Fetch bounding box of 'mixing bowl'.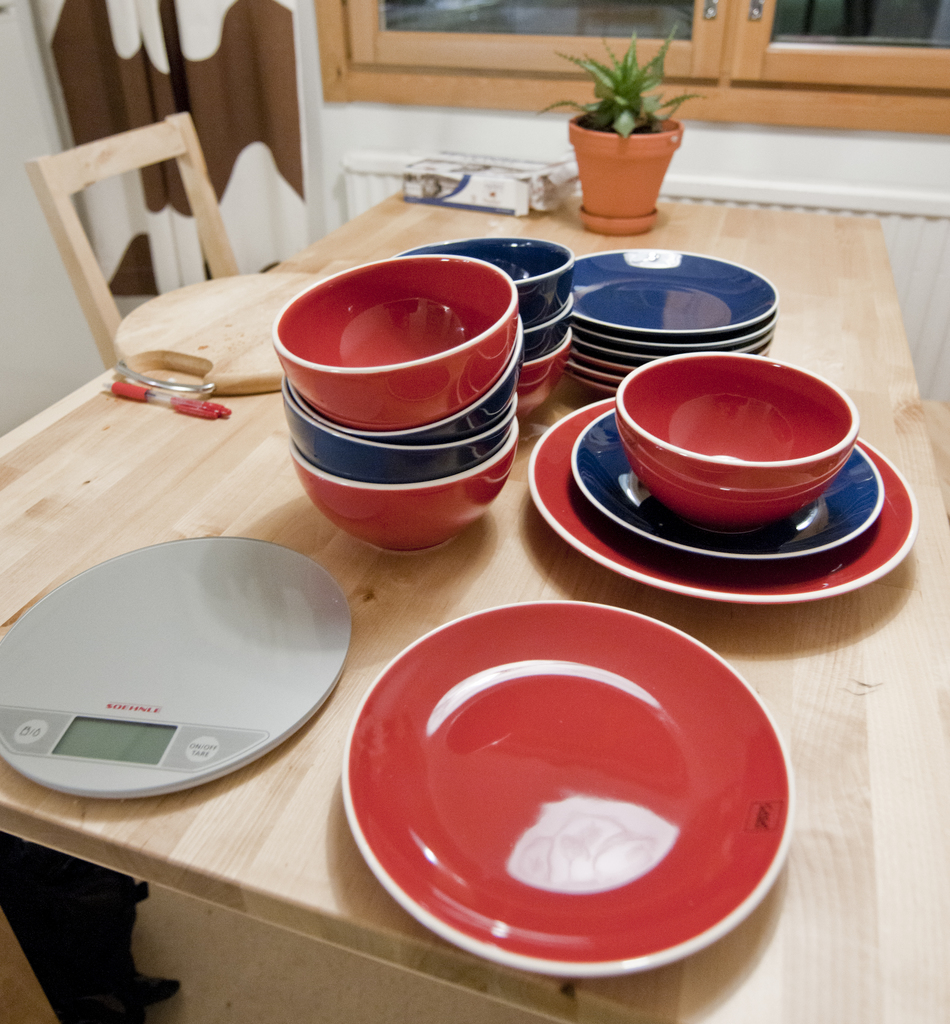
Bbox: locate(609, 357, 868, 534).
